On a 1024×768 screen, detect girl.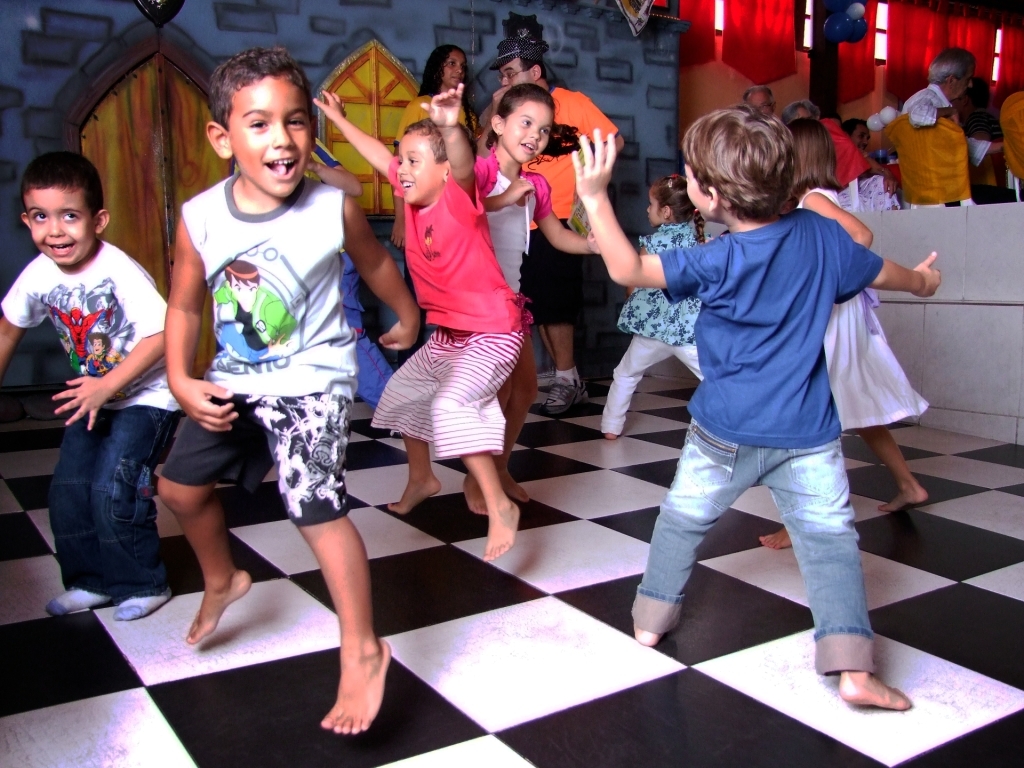
{"left": 843, "top": 115, "right": 900, "bottom": 212}.
